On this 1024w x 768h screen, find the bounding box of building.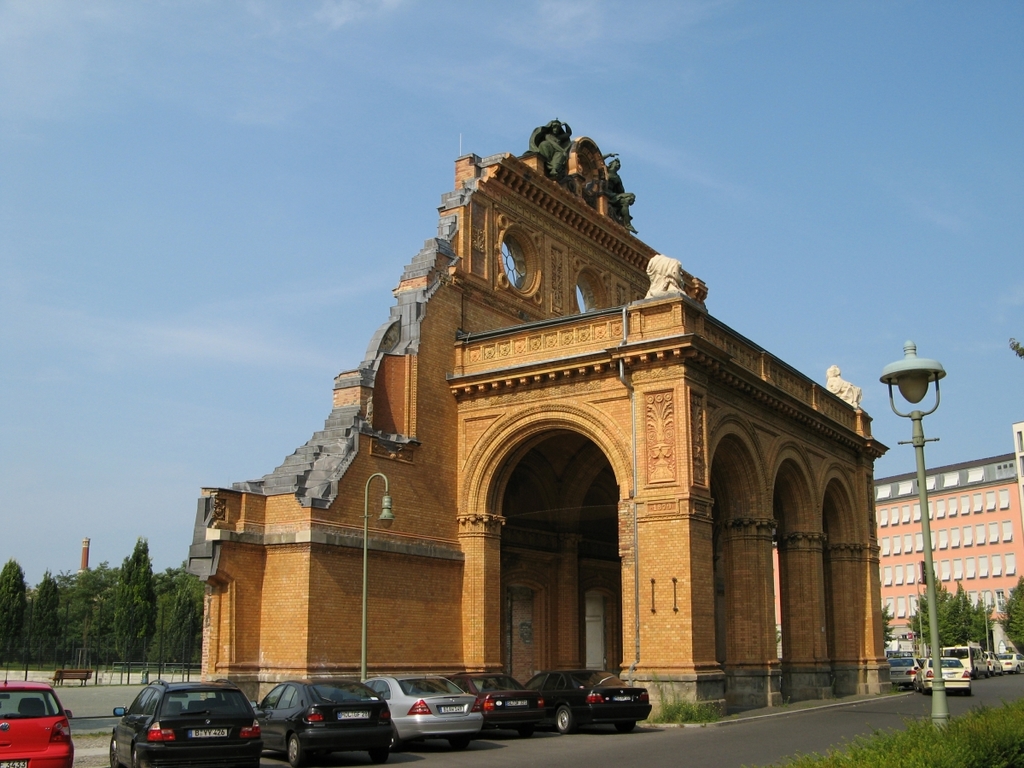
Bounding box: [left=776, top=422, right=1023, bottom=657].
